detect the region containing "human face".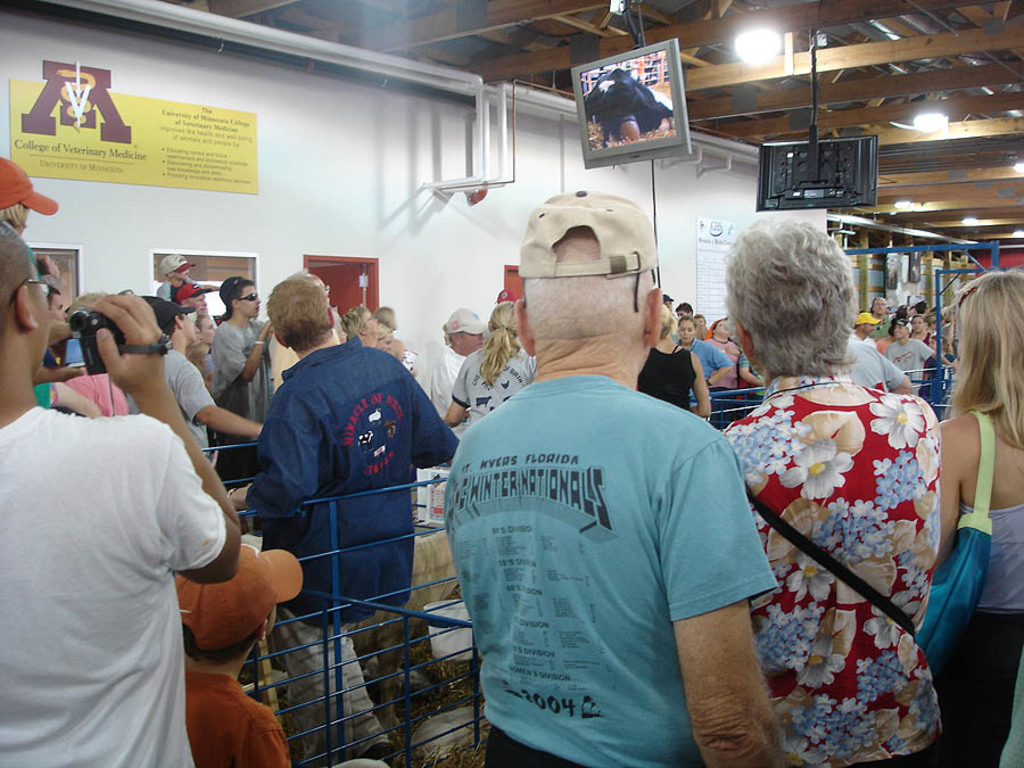
box(199, 319, 213, 342).
